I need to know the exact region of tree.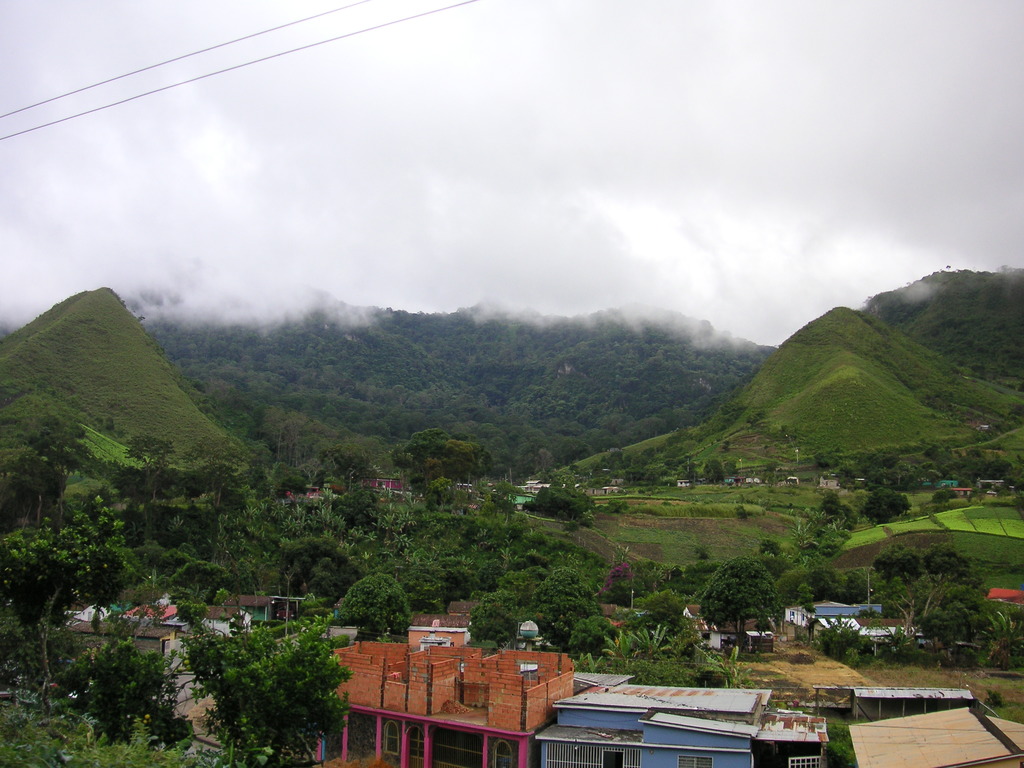
Region: bbox=(975, 608, 1023, 673).
